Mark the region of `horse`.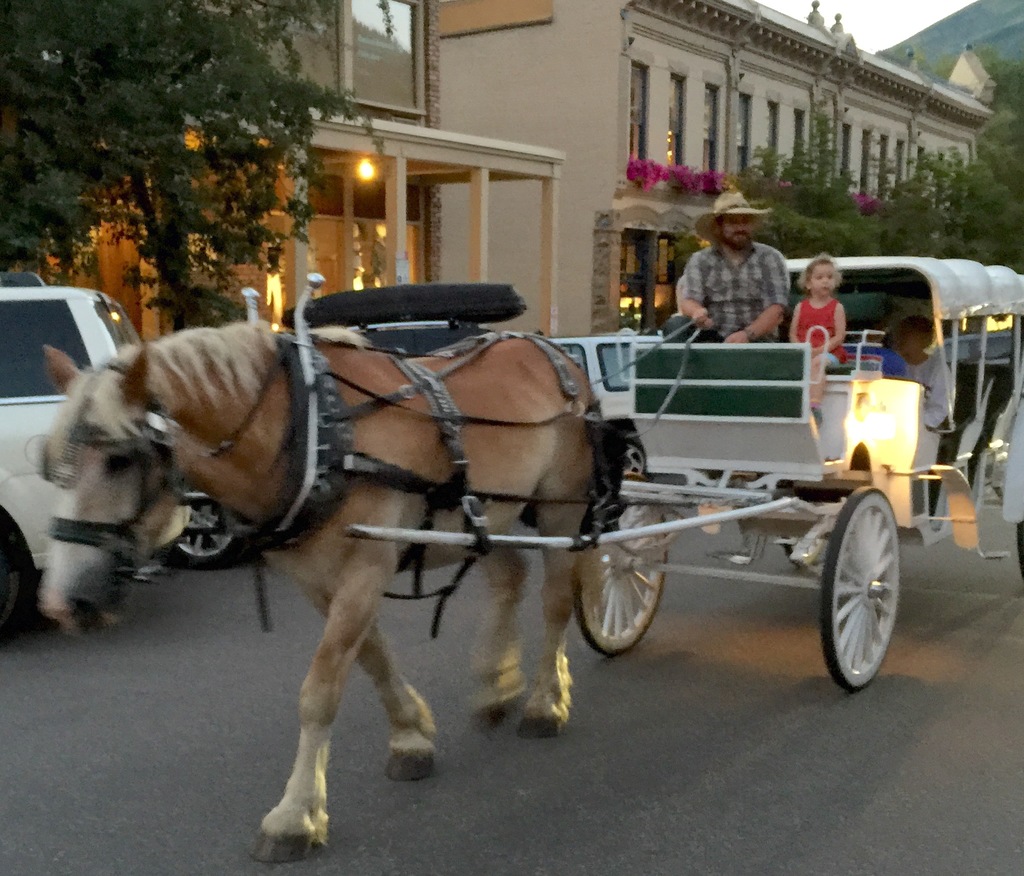
Region: detection(38, 316, 606, 869).
